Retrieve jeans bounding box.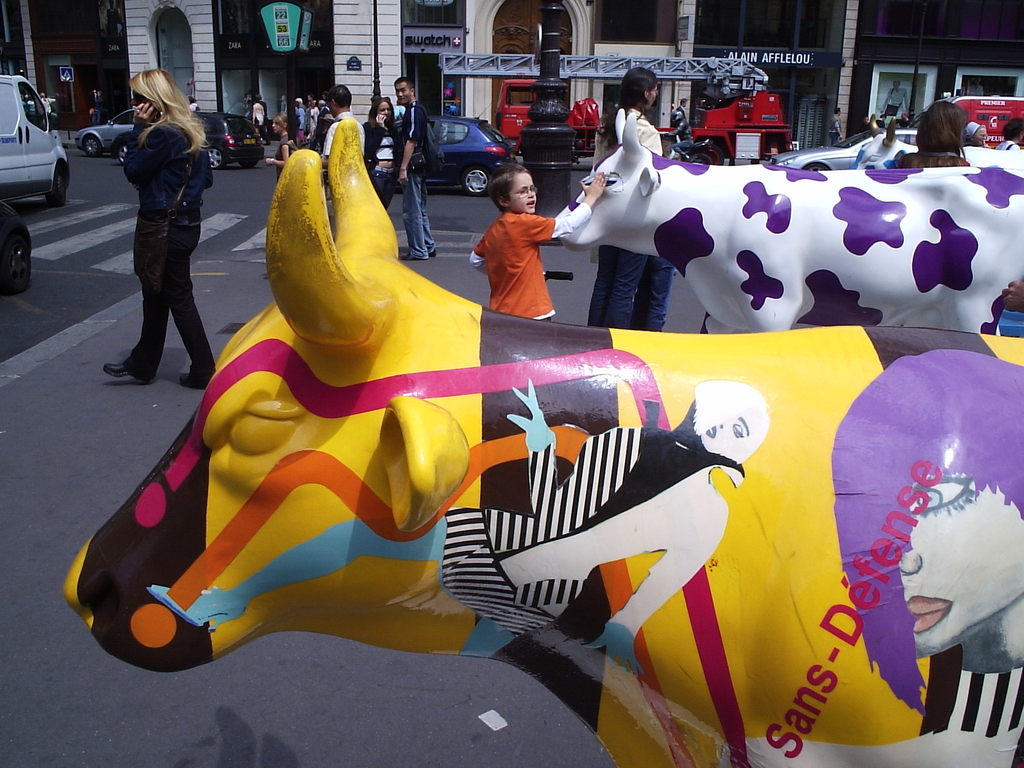
Bounding box: [588, 253, 646, 331].
